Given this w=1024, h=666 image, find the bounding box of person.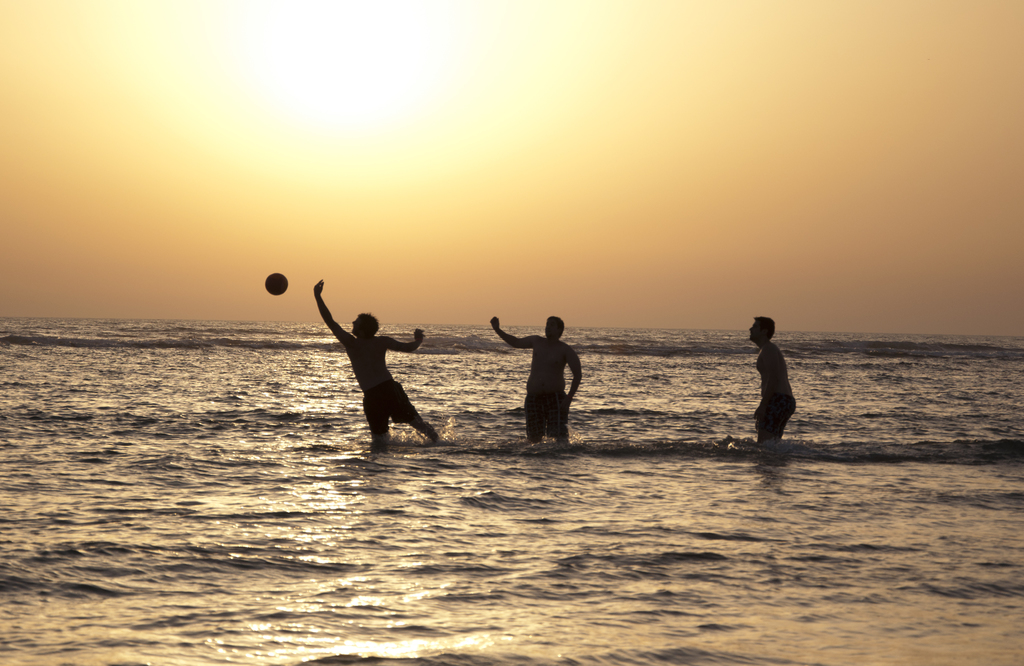
BBox(307, 274, 440, 448).
